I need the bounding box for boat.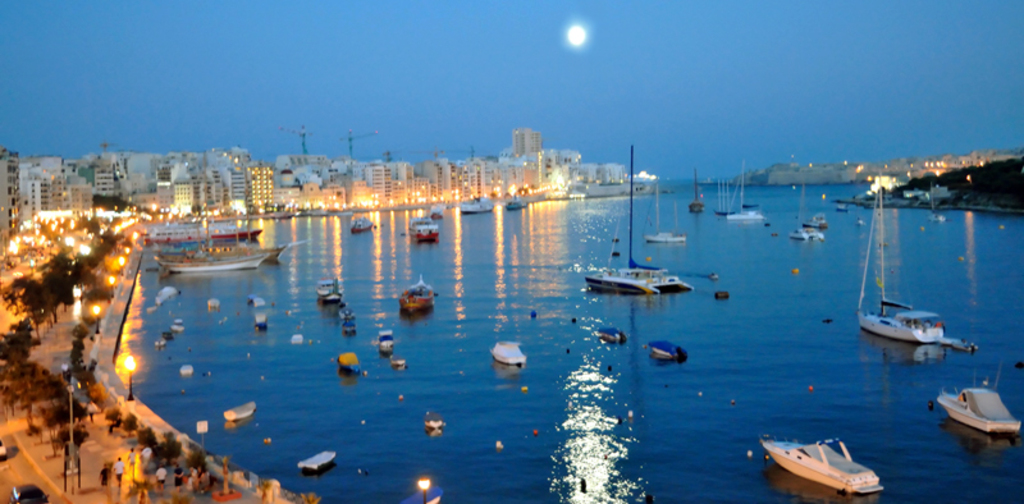
Here it is: 397 272 439 311.
